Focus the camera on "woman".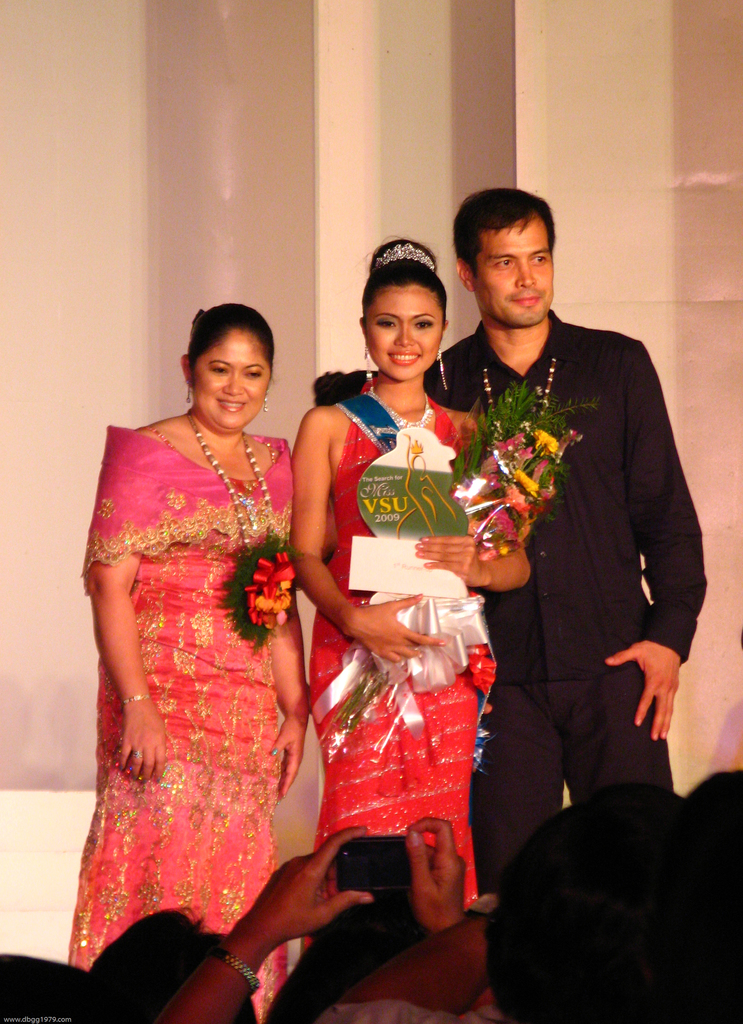
Focus region: detection(70, 289, 345, 1006).
